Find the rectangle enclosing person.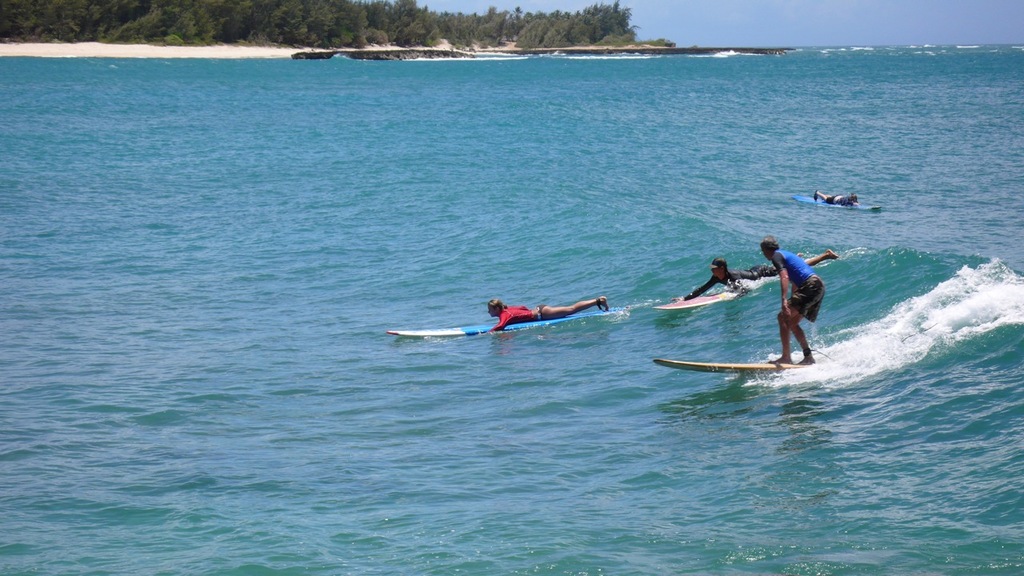
BBox(678, 250, 845, 293).
